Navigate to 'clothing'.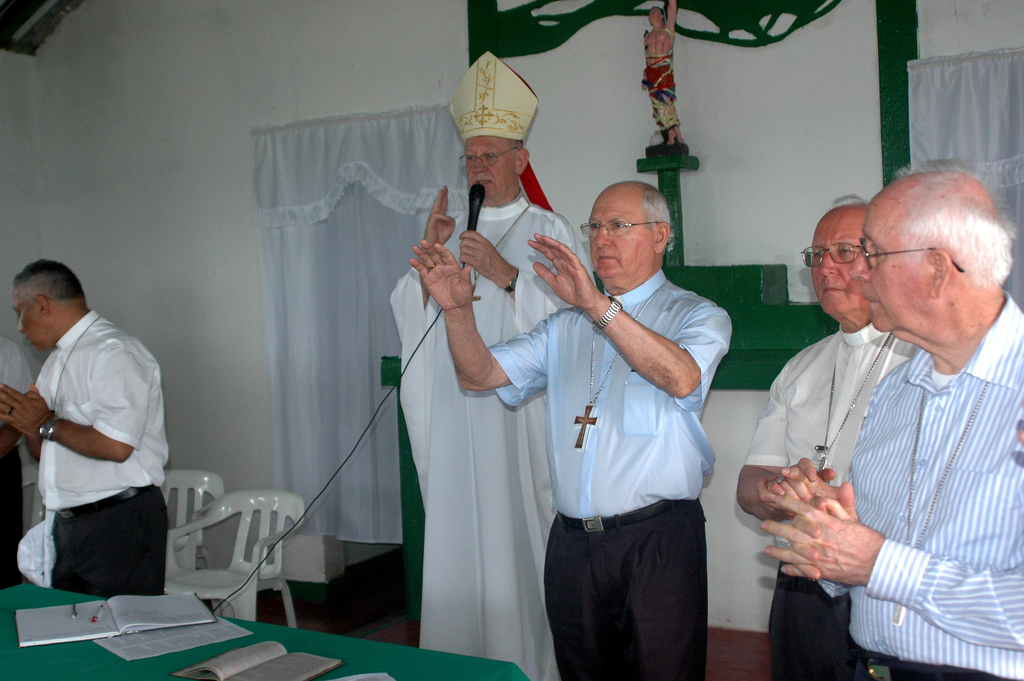
Navigation target: rect(31, 310, 171, 595).
